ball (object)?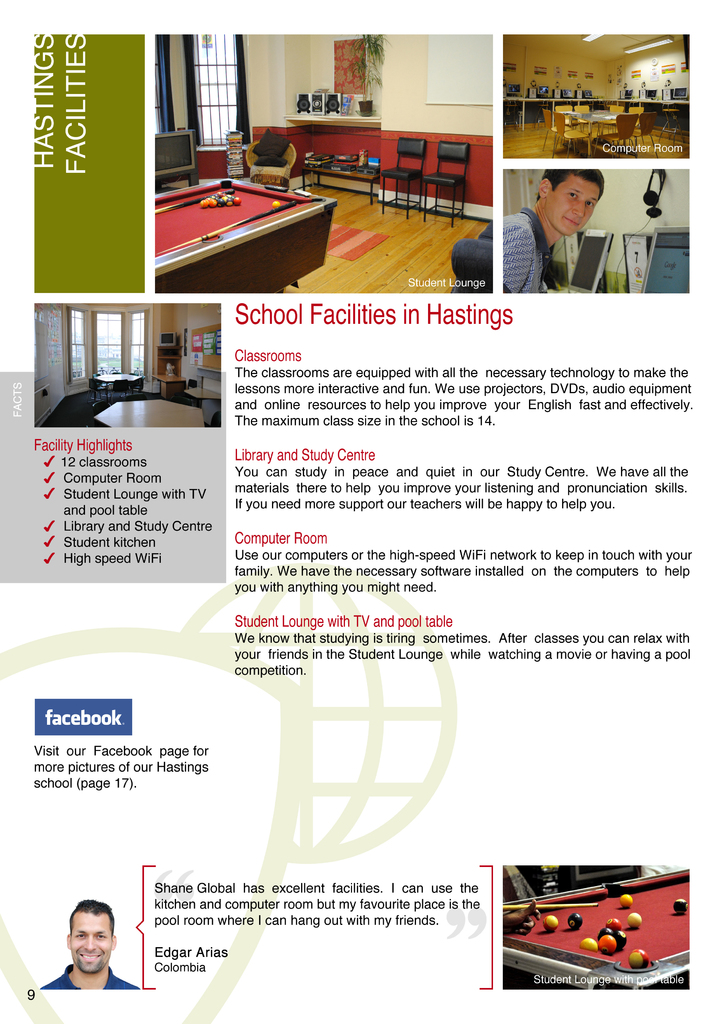
[left=609, top=920, right=621, bottom=934]
